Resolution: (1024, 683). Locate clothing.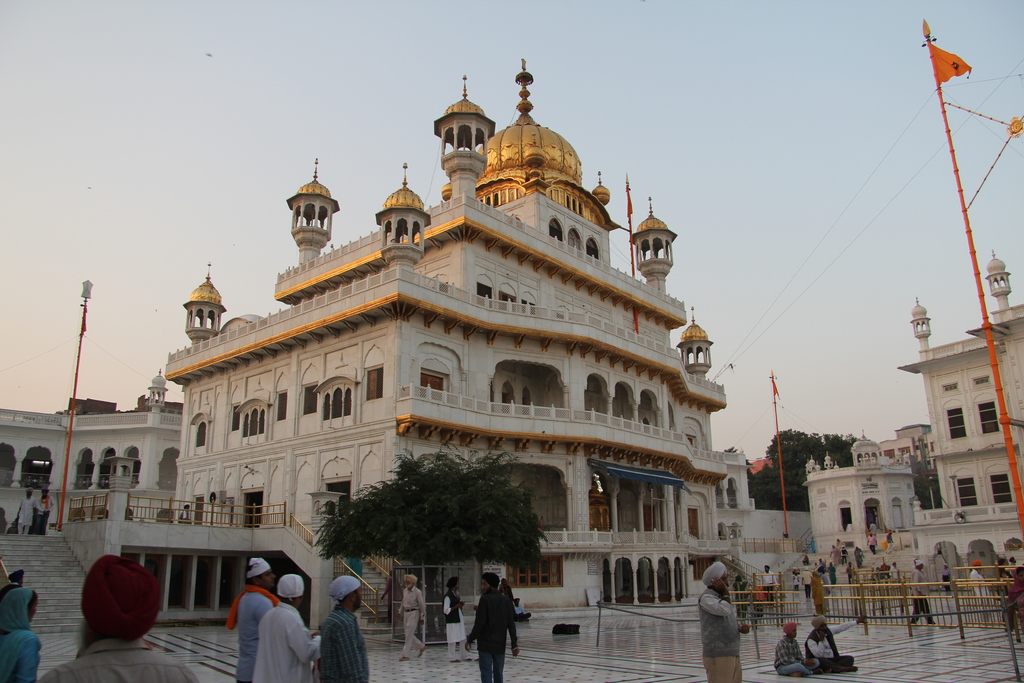
Rect(440, 591, 467, 659).
